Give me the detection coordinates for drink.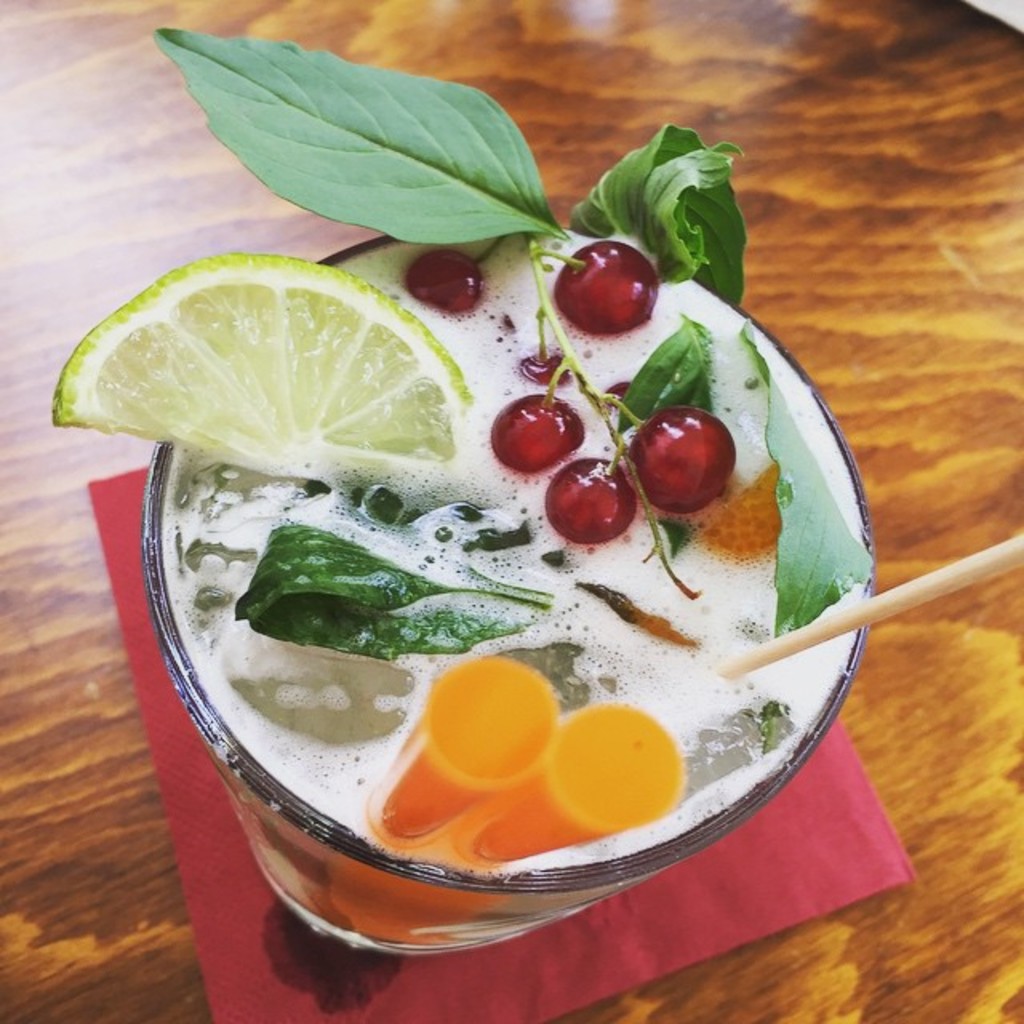
(40,19,886,955).
